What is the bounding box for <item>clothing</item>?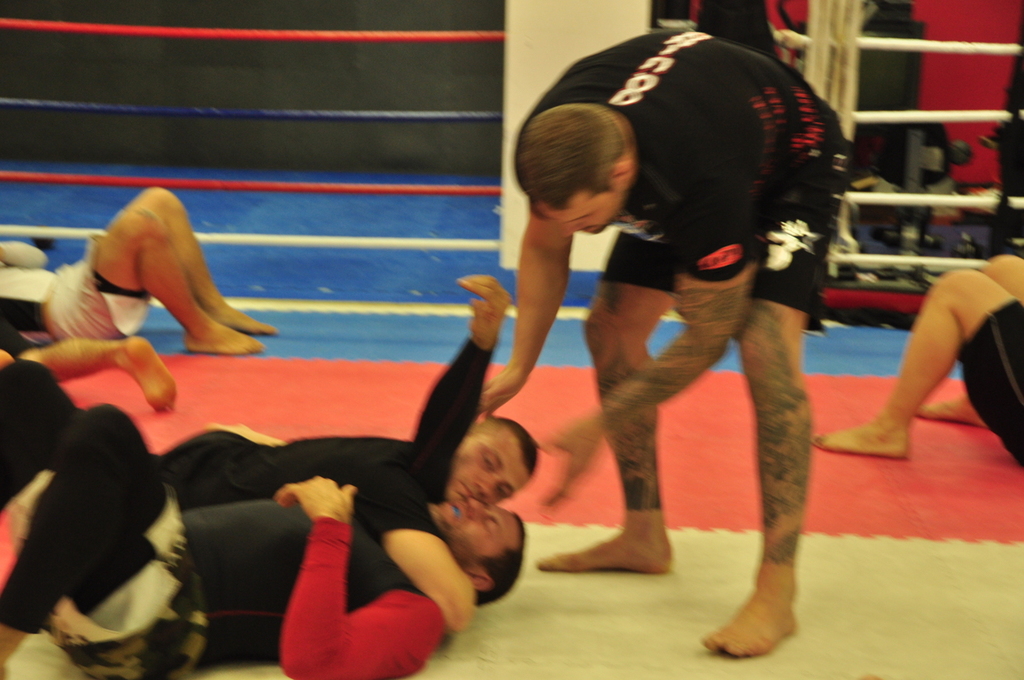
{"left": 0, "top": 262, "right": 133, "bottom": 342}.
